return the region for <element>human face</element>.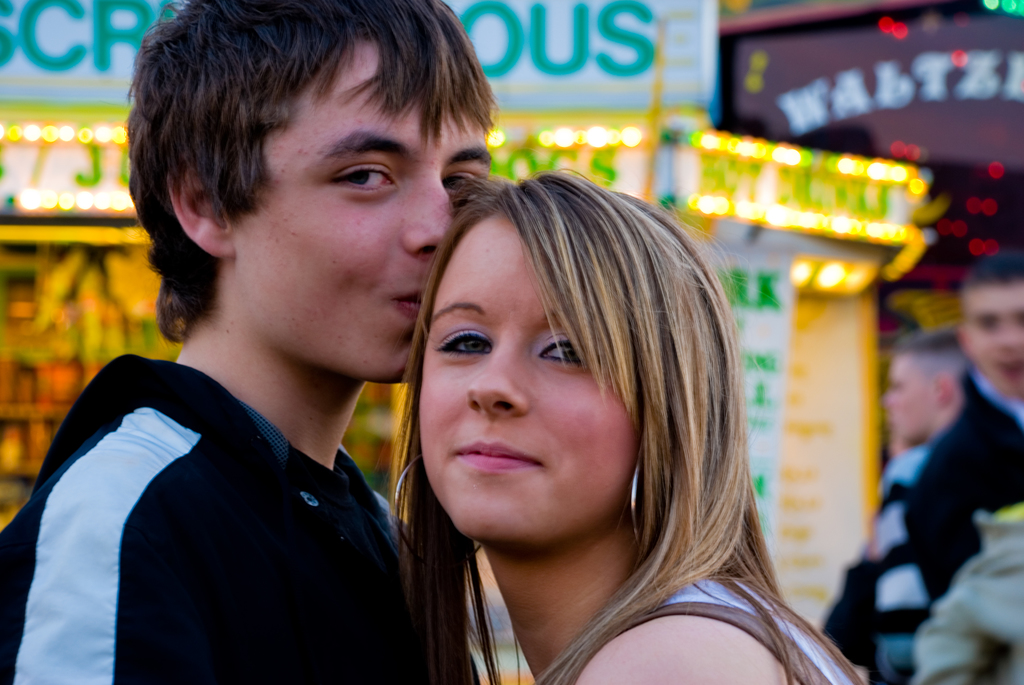
[420, 204, 640, 541].
